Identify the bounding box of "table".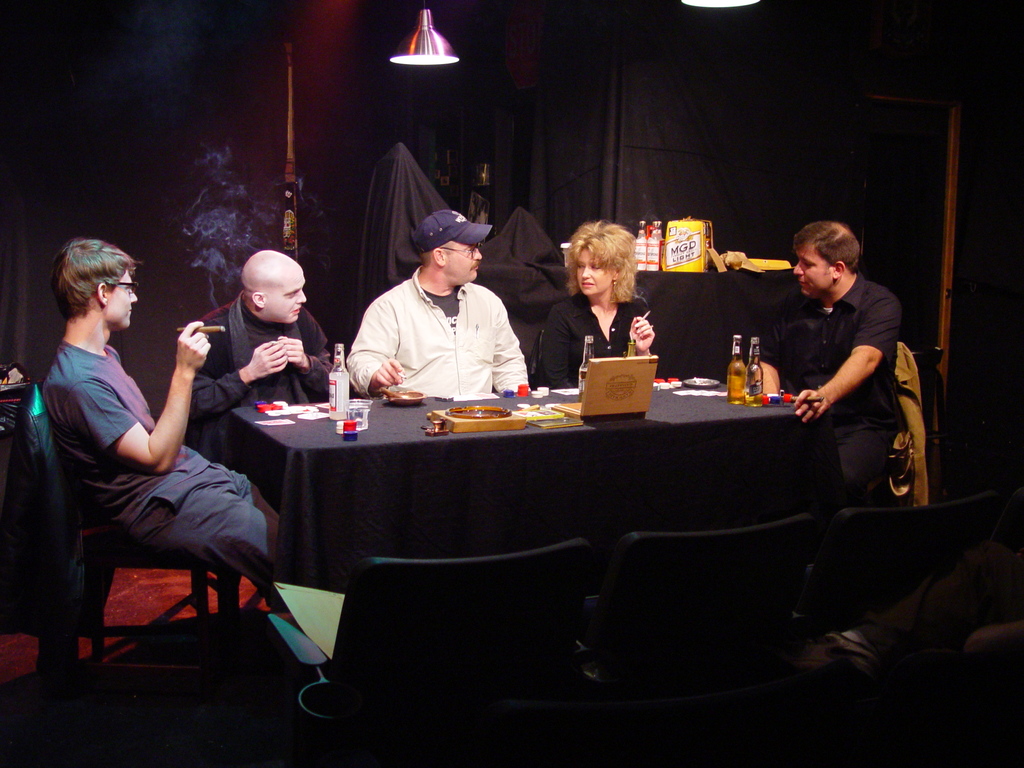
(left=213, top=370, right=876, bottom=691).
